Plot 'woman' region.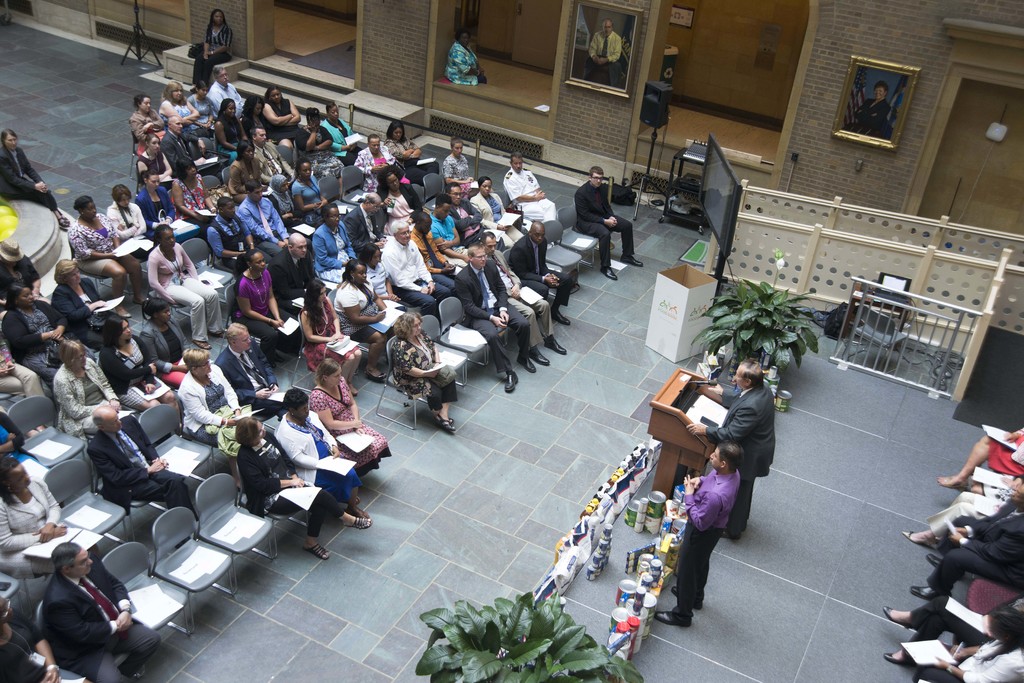
Plotted at <bbox>307, 357, 394, 479</bbox>.
